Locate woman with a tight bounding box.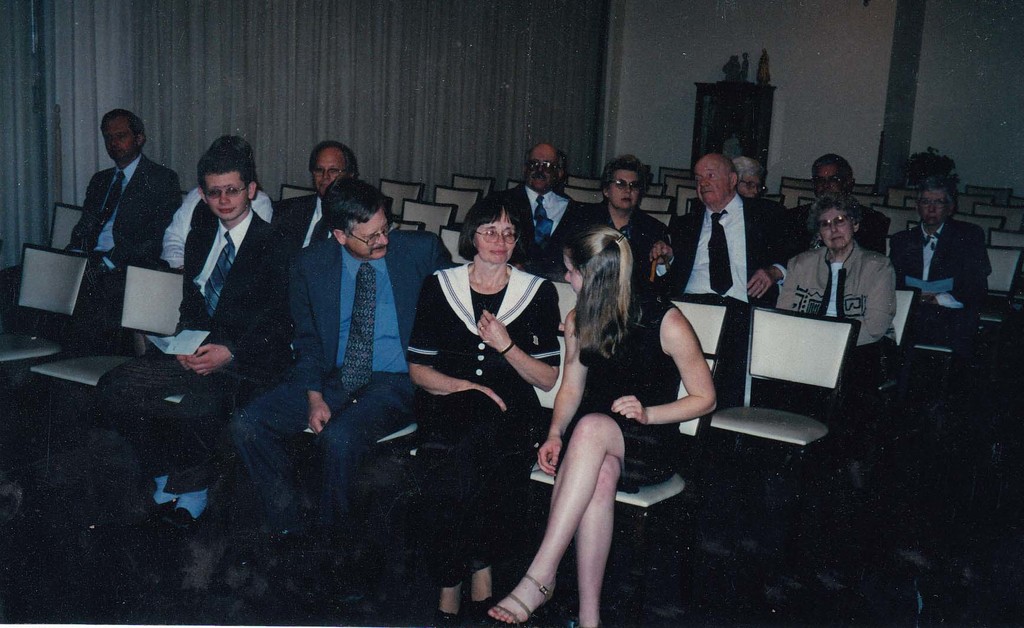
x1=483, y1=226, x2=716, y2=627.
